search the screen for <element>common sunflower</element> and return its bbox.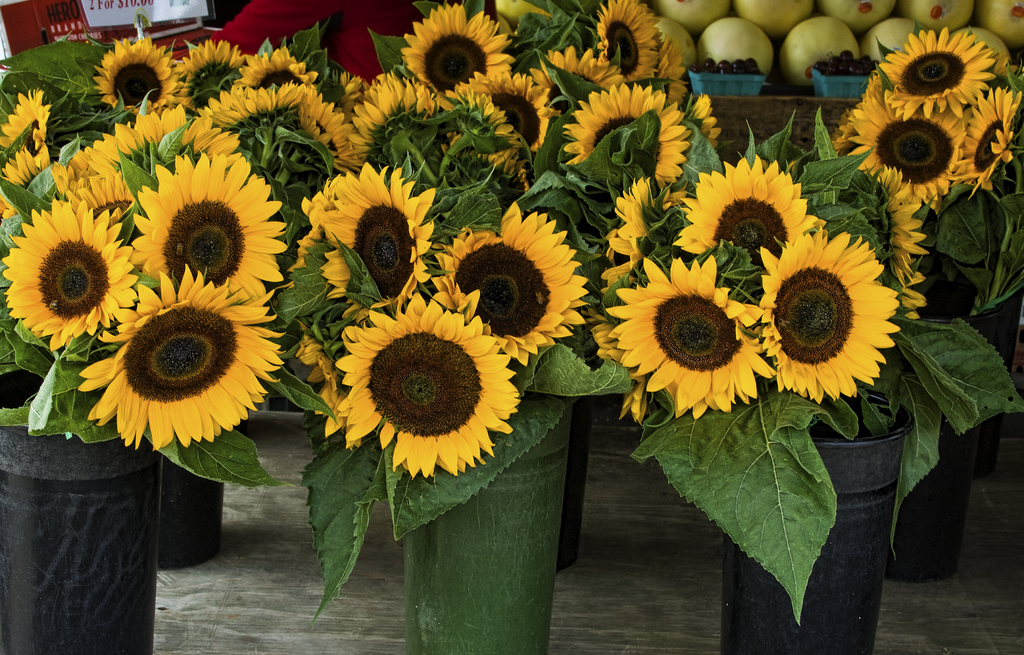
Found: (471, 73, 555, 156).
